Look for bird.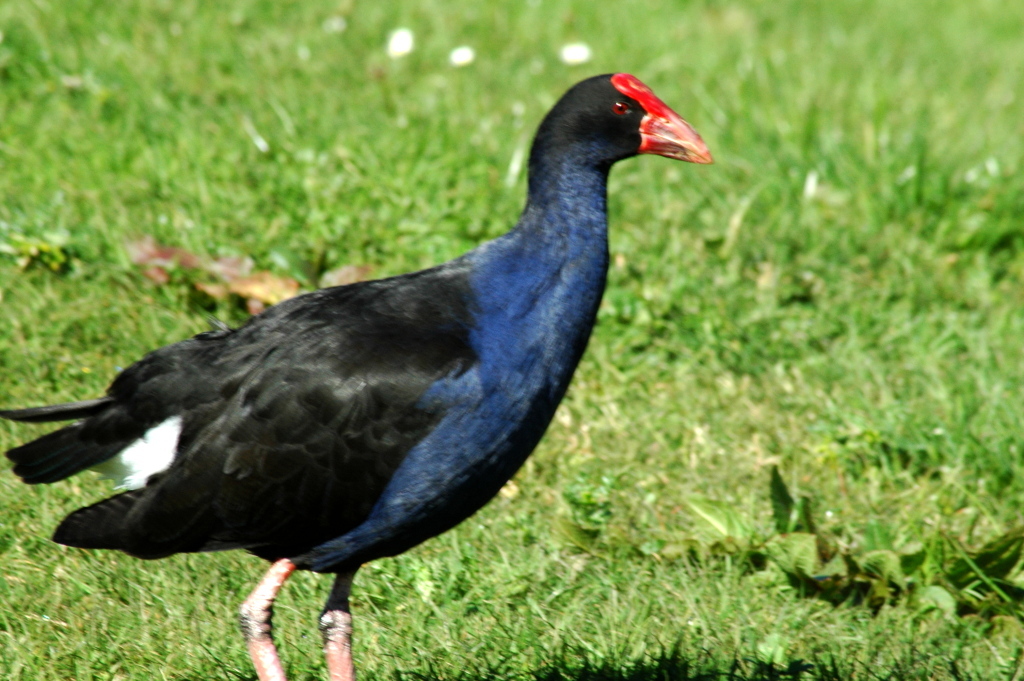
Found: (0, 66, 719, 679).
